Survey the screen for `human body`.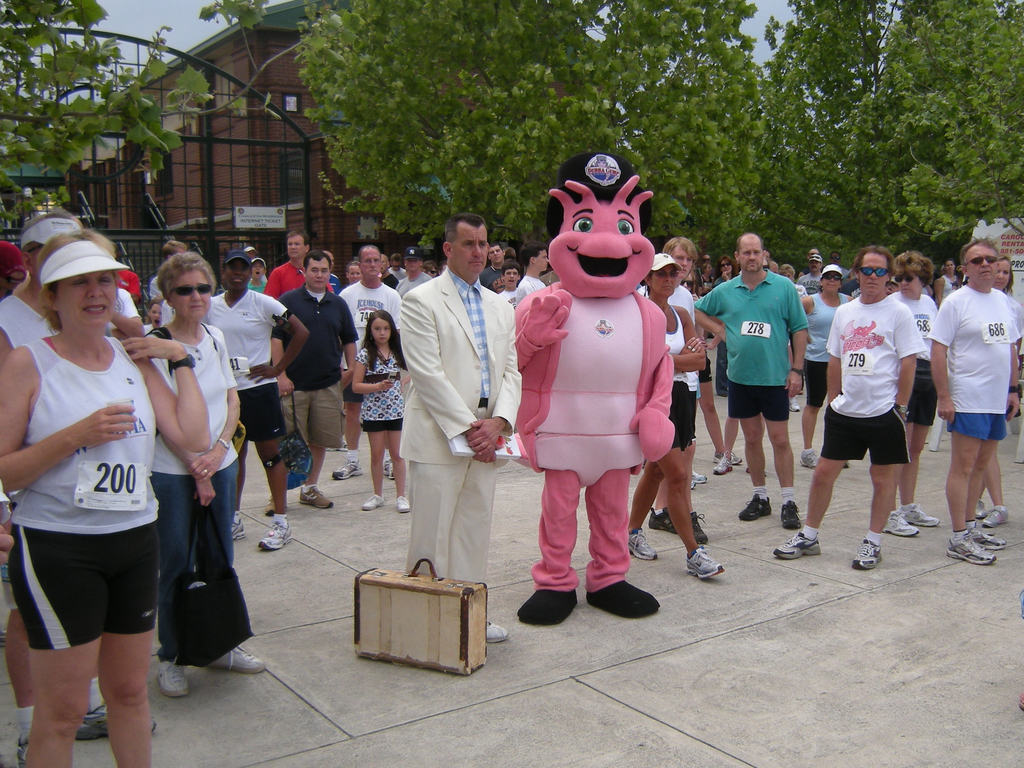
Survey found: {"left": 517, "top": 277, "right": 551, "bottom": 303}.
